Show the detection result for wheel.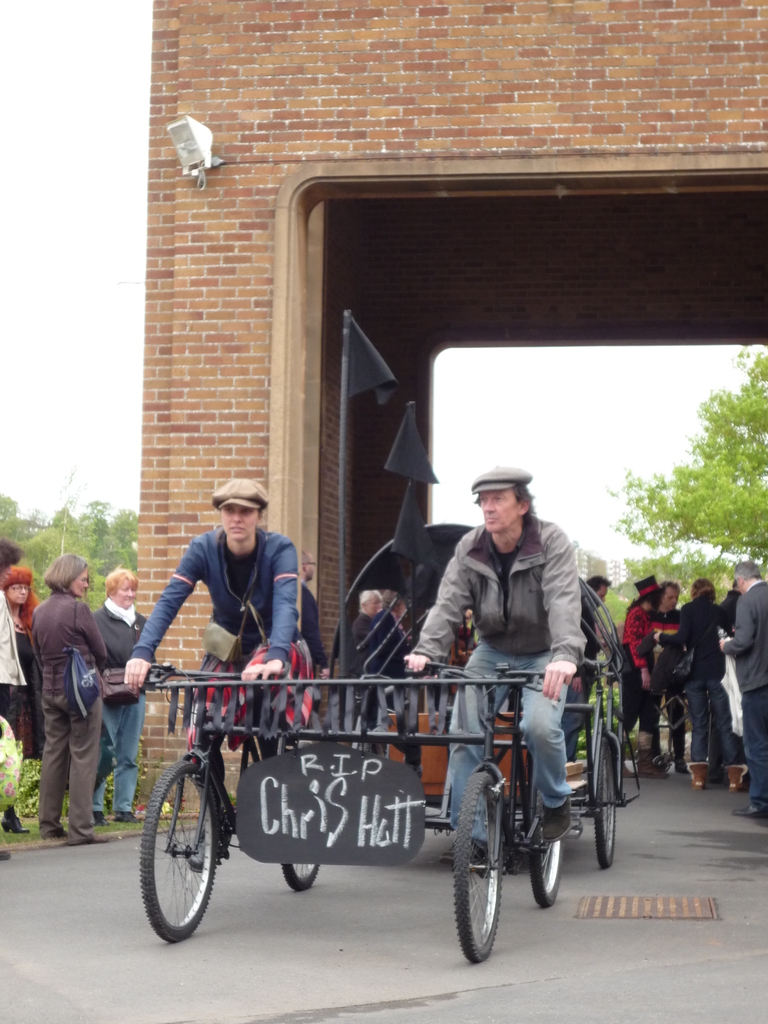
138:757:230:946.
